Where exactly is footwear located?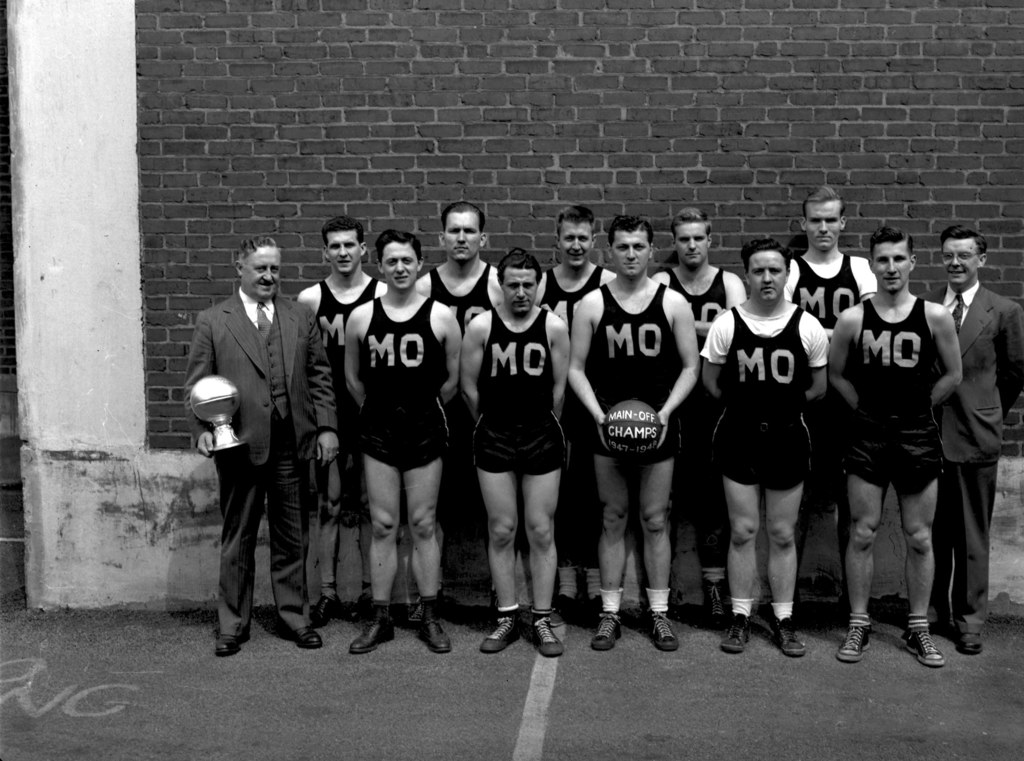
Its bounding box is x1=413, y1=617, x2=454, y2=656.
